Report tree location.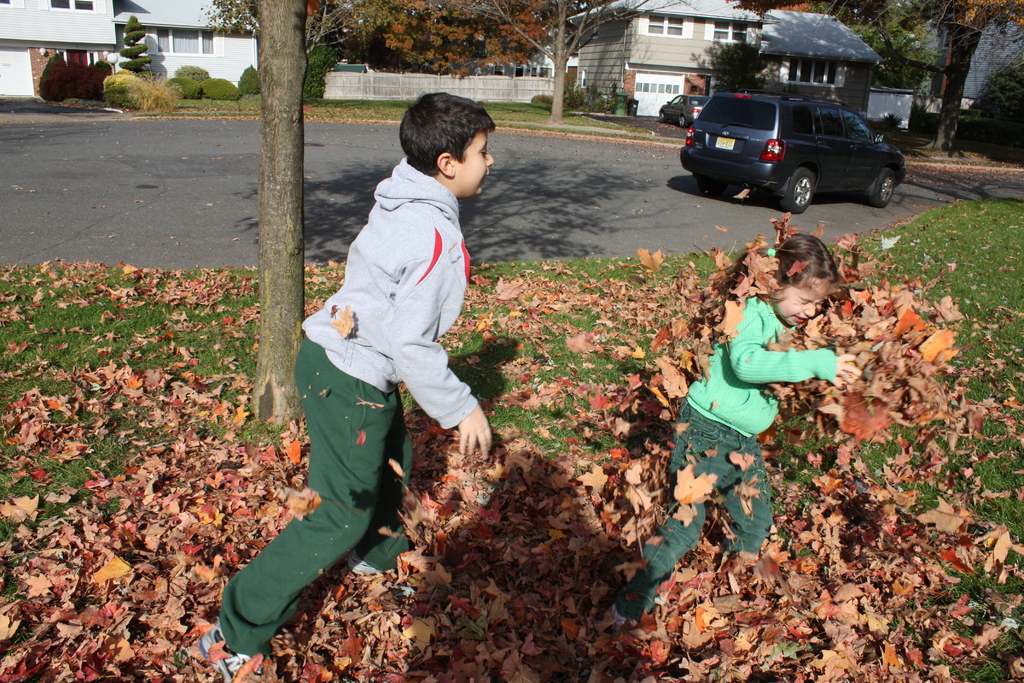
Report: Rect(249, 0, 308, 432).
